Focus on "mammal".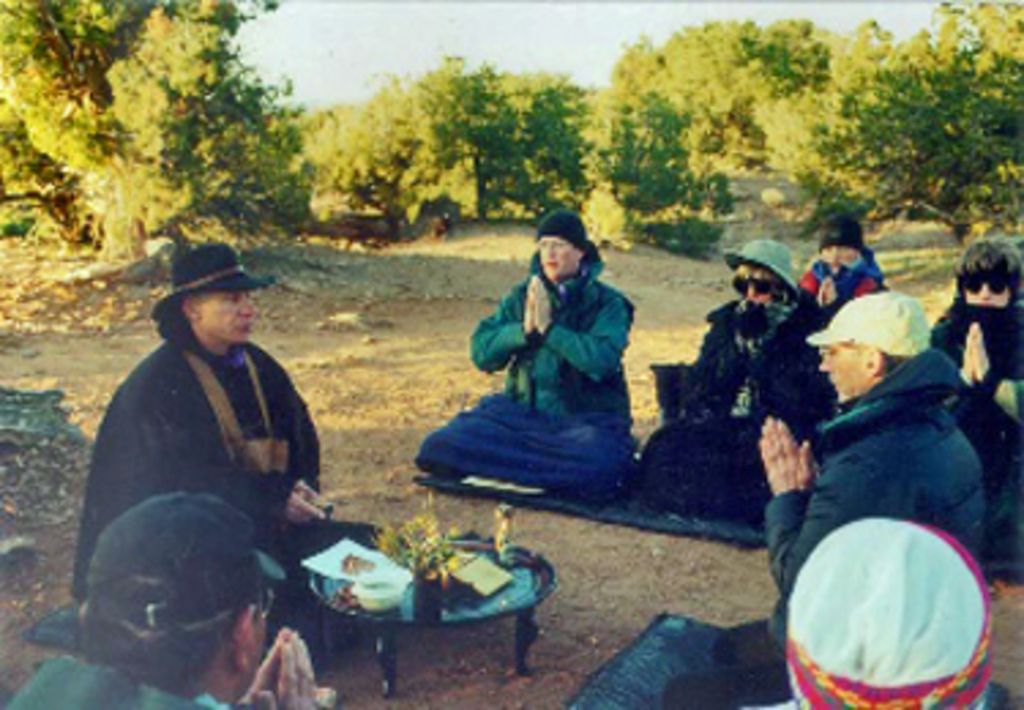
Focused at crop(789, 216, 893, 328).
